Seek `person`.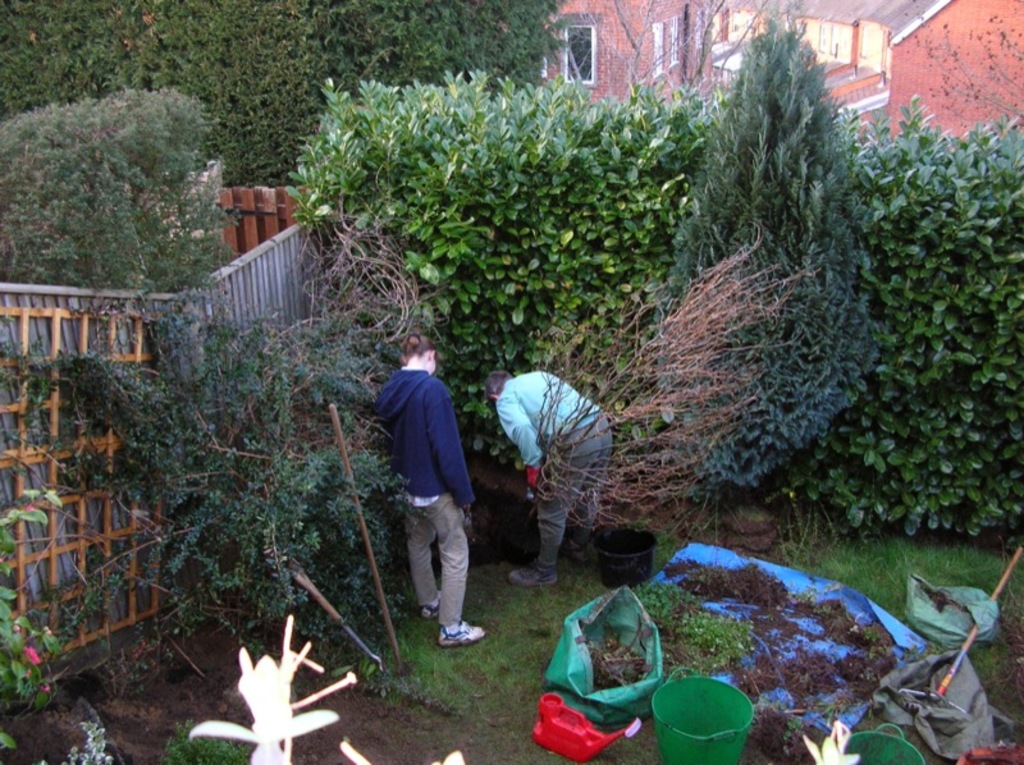
x1=488, y1=370, x2=609, y2=592.
